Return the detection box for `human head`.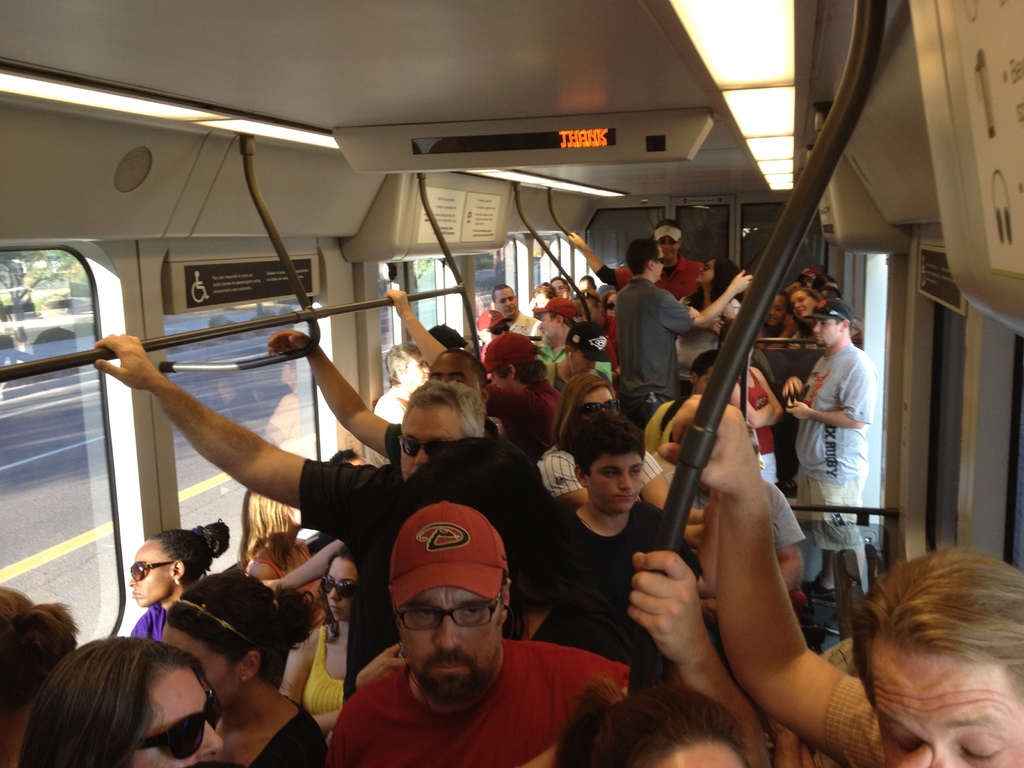
pyautogui.locateOnScreen(538, 294, 579, 333).
